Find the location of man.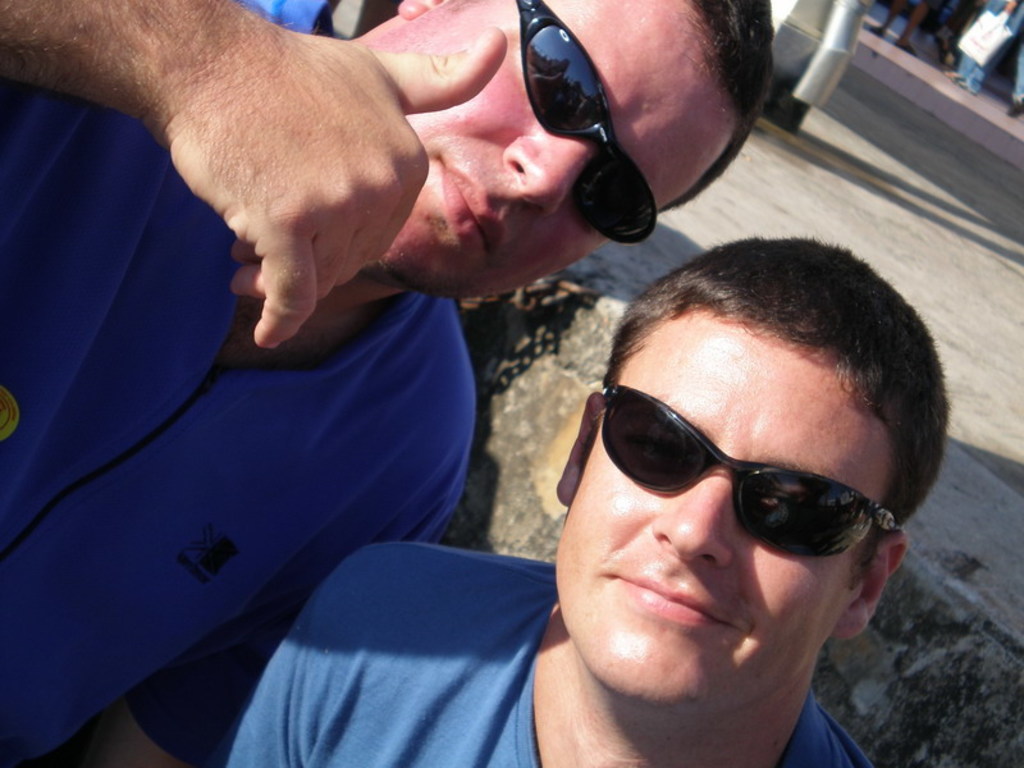
Location: BBox(0, 0, 780, 767).
